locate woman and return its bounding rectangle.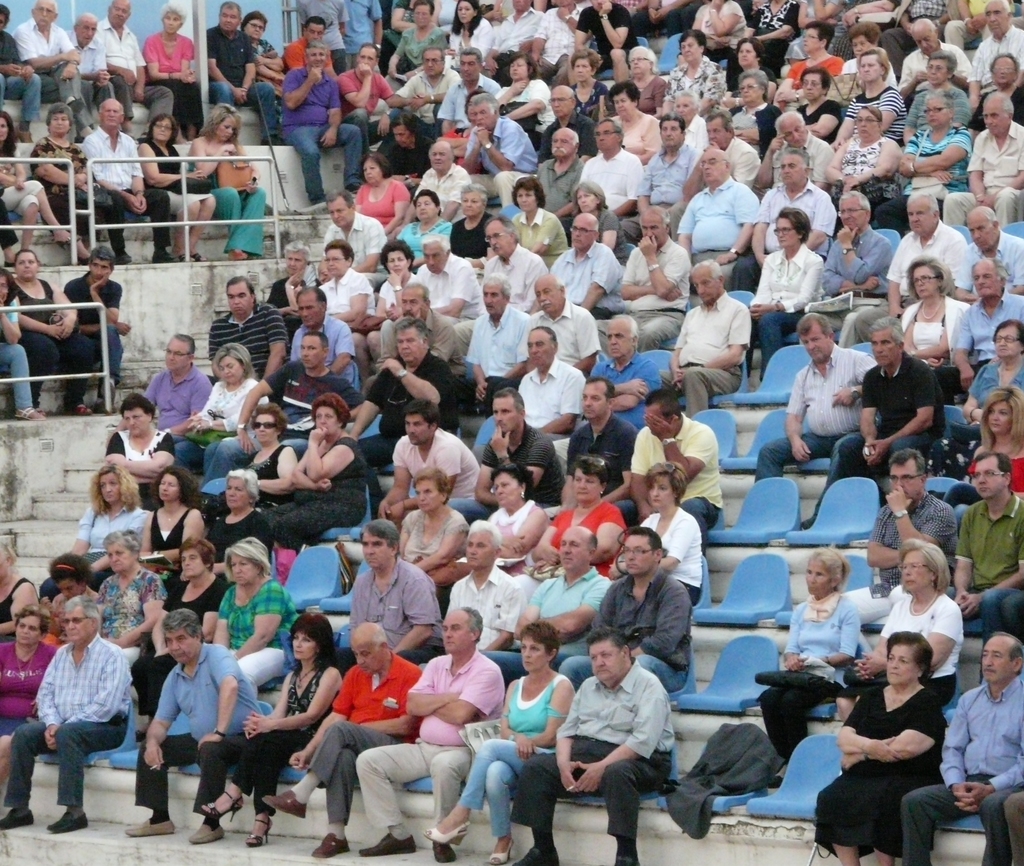
(5, 247, 103, 429).
